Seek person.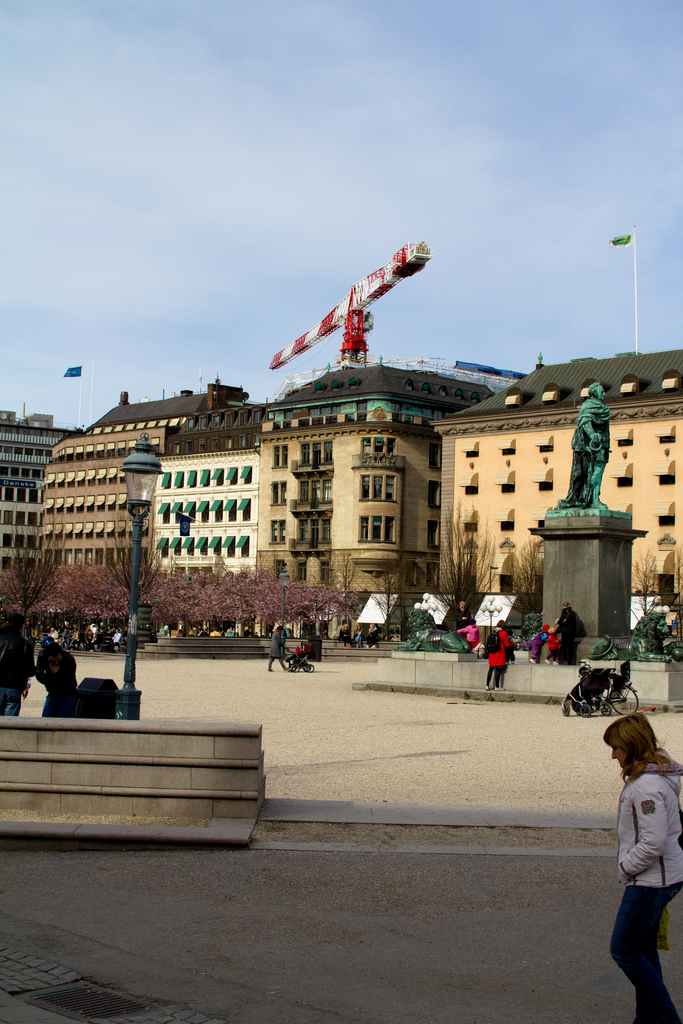
left=476, top=610, right=513, bottom=700.
